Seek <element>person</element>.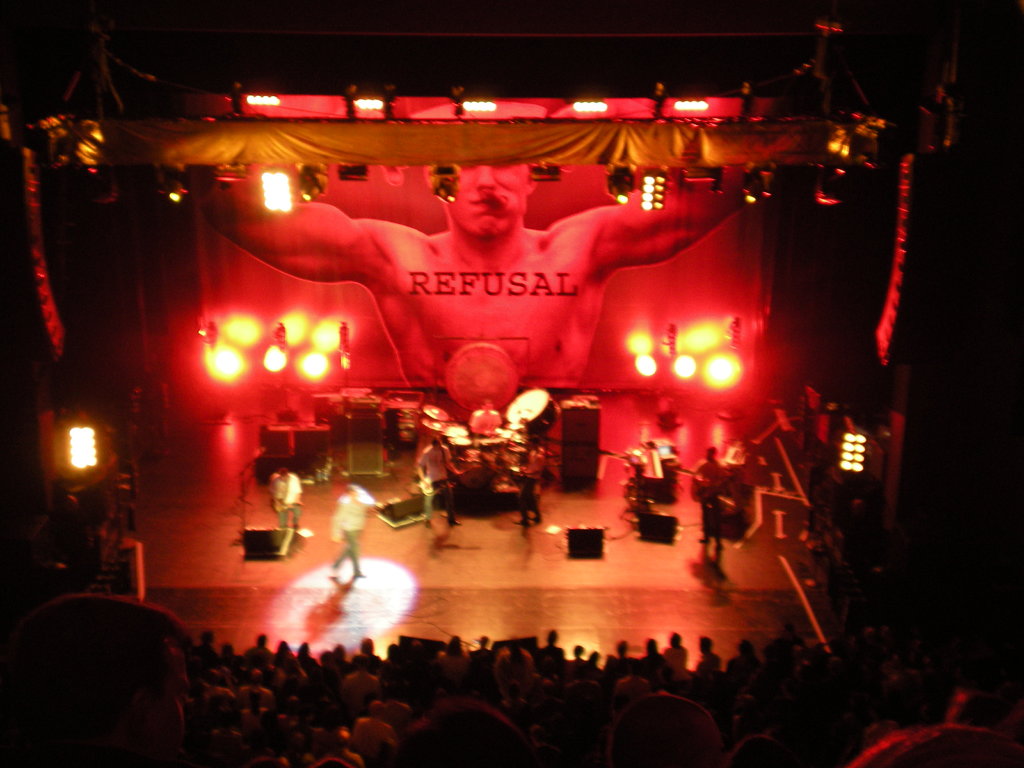
<bbox>511, 436, 548, 531</bbox>.
